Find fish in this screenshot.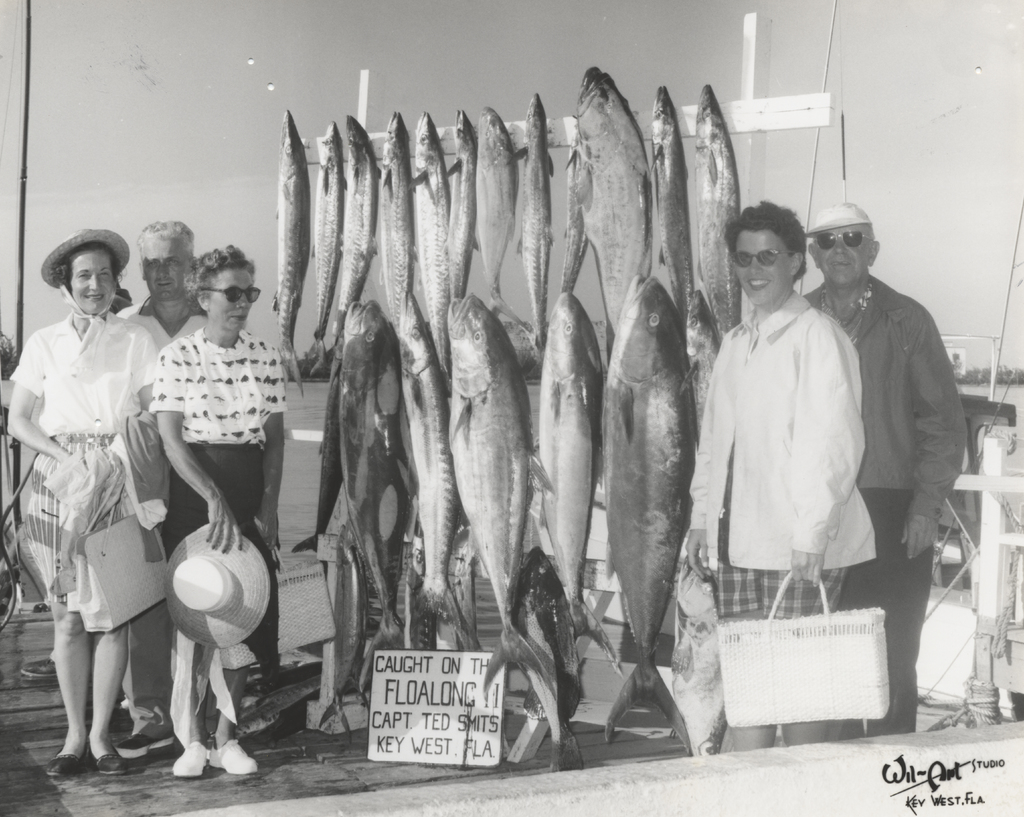
The bounding box for fish is locate(682, 279, 721, 417).
